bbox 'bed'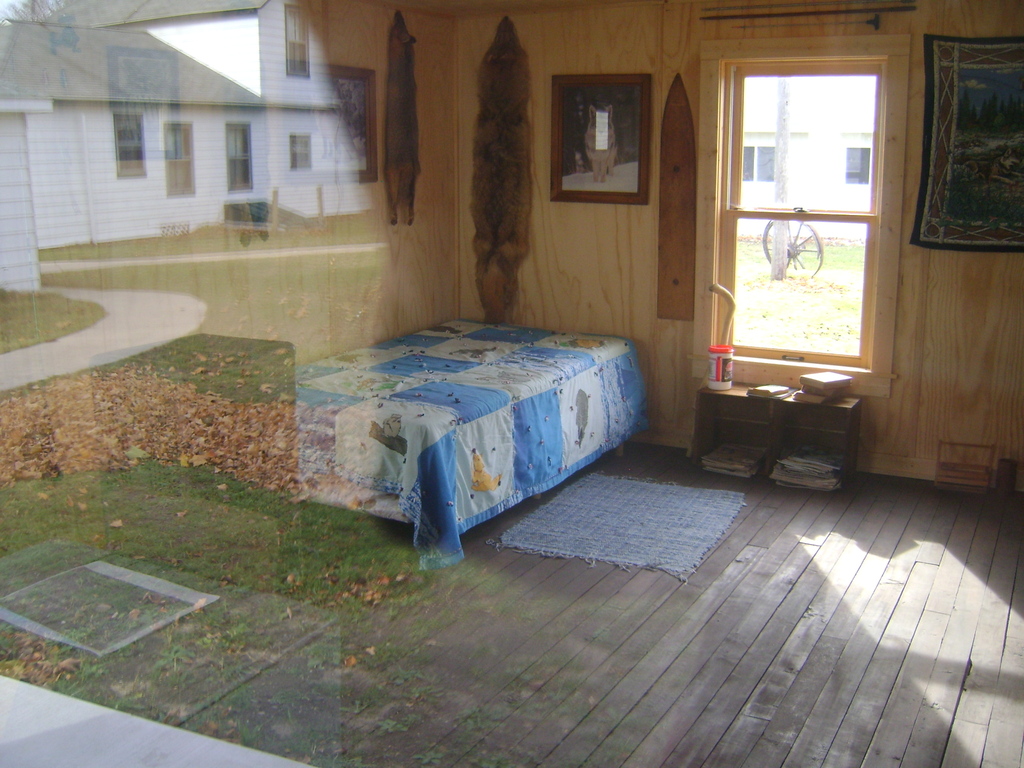
<region>283, 262, 625, 558</region>
